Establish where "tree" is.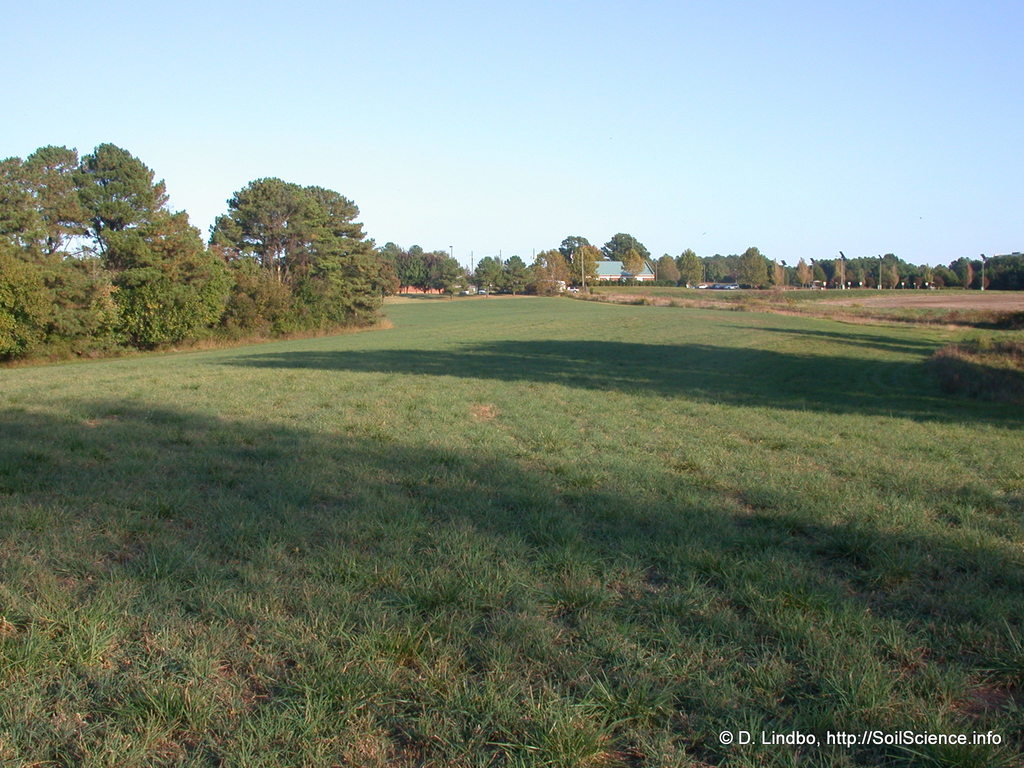
Established at locate(560, 236, 600, 262).
